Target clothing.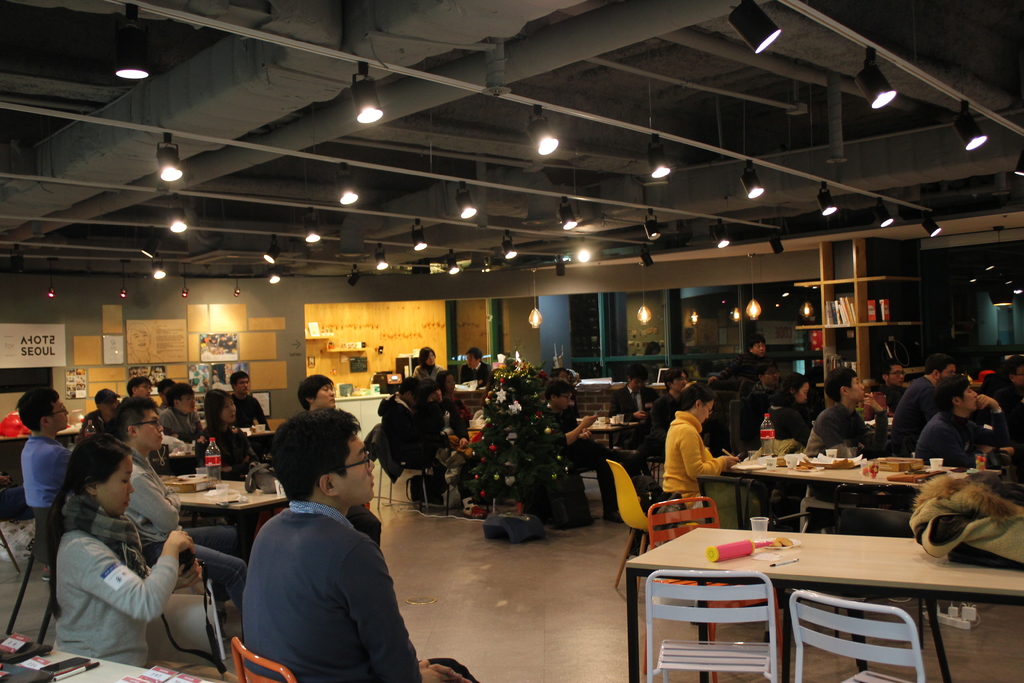
Target region: left=751, top=381, right=778, bottom=399.
